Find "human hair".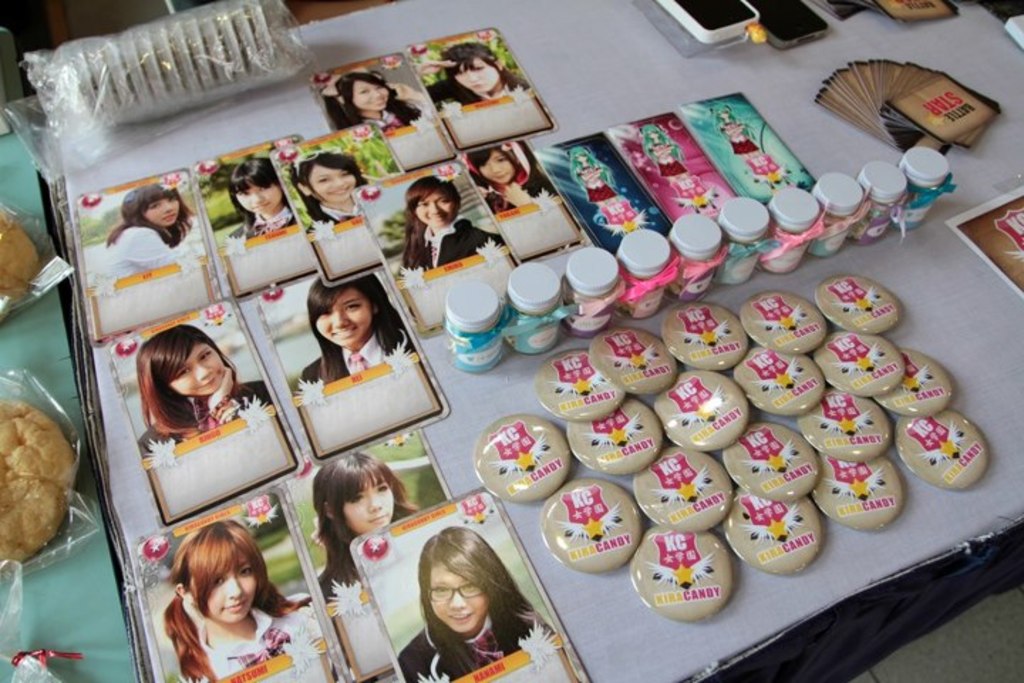
302 263 410 359.
